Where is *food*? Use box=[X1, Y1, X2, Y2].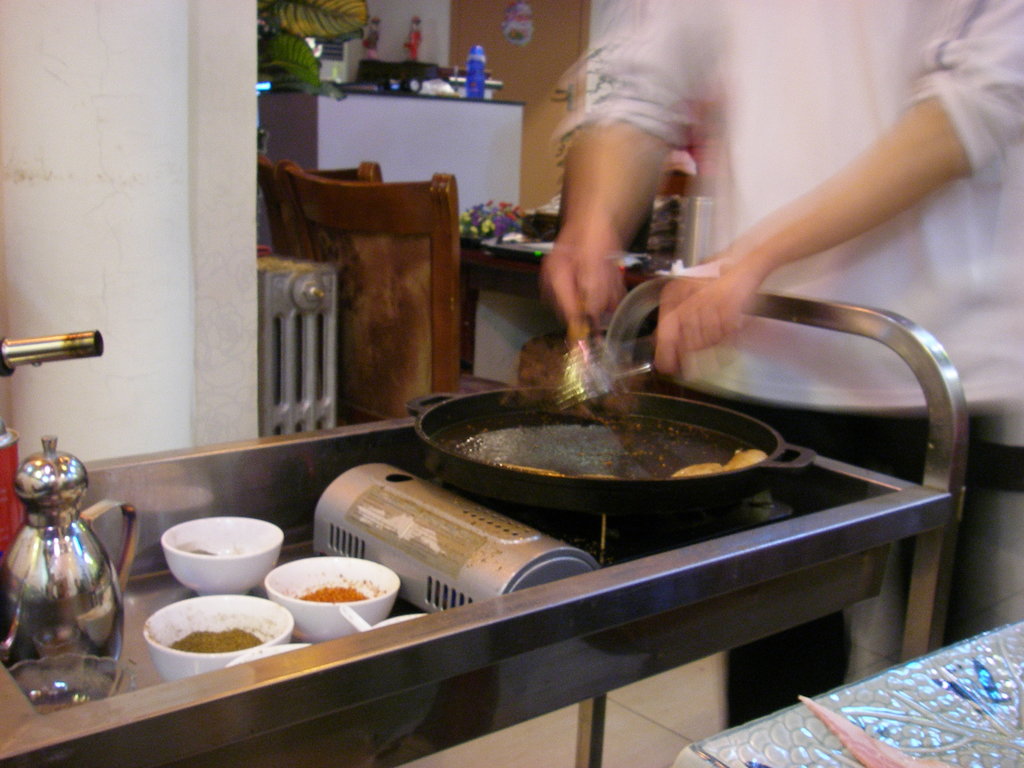
box=[138, 595, 266, 666].
